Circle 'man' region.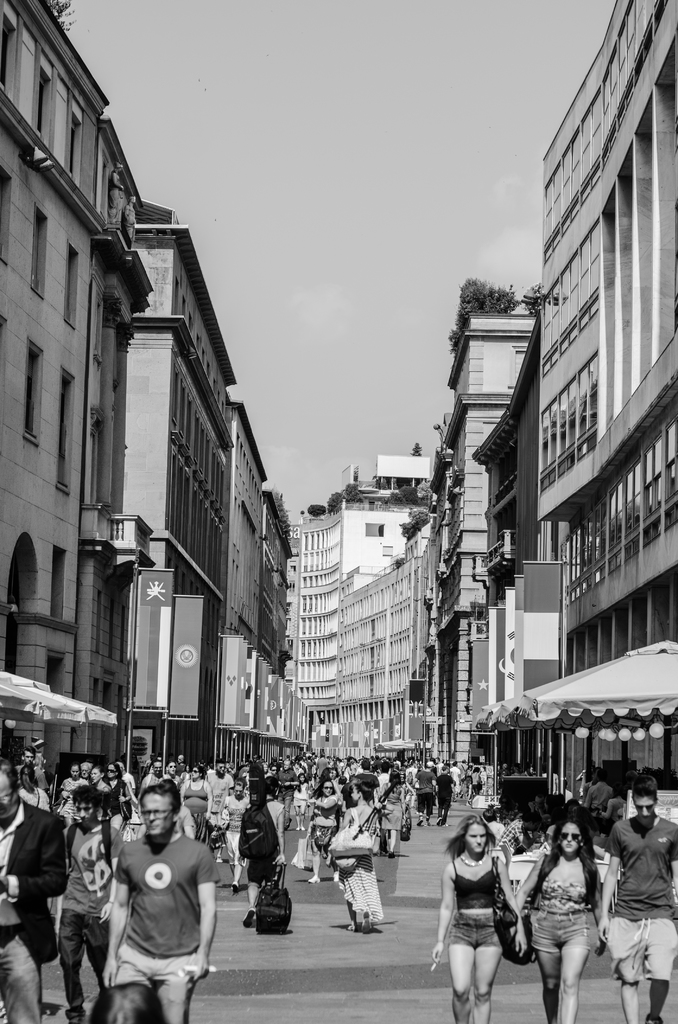
Region: detection(589, 783, 677, 1023).
